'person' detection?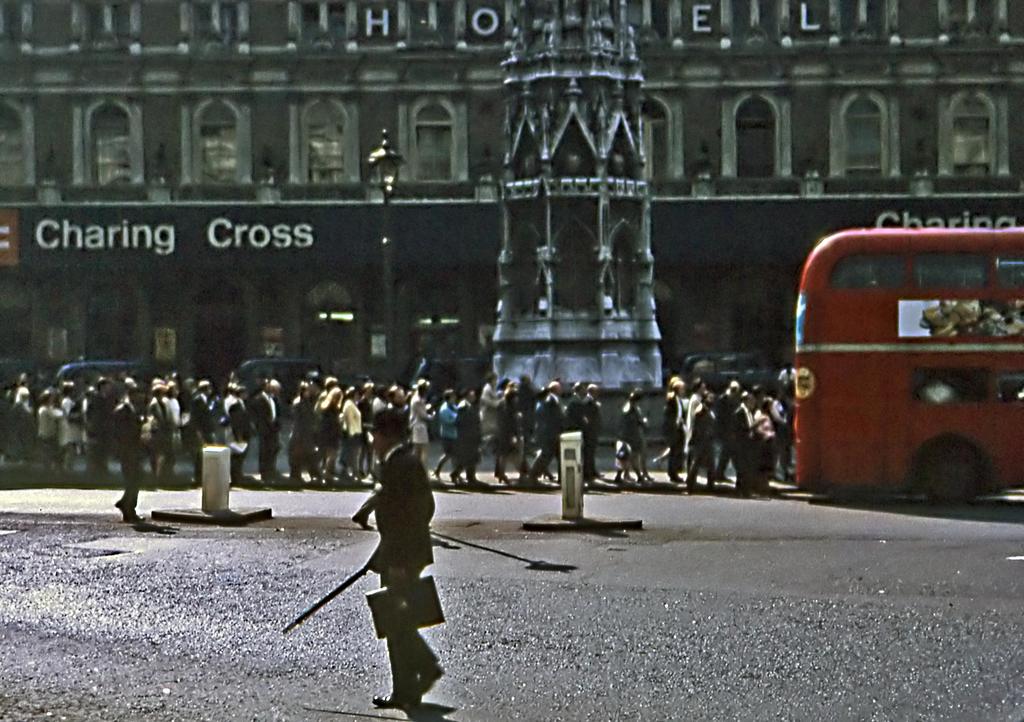
x1=180, y1=380, x2=221, y2=492
